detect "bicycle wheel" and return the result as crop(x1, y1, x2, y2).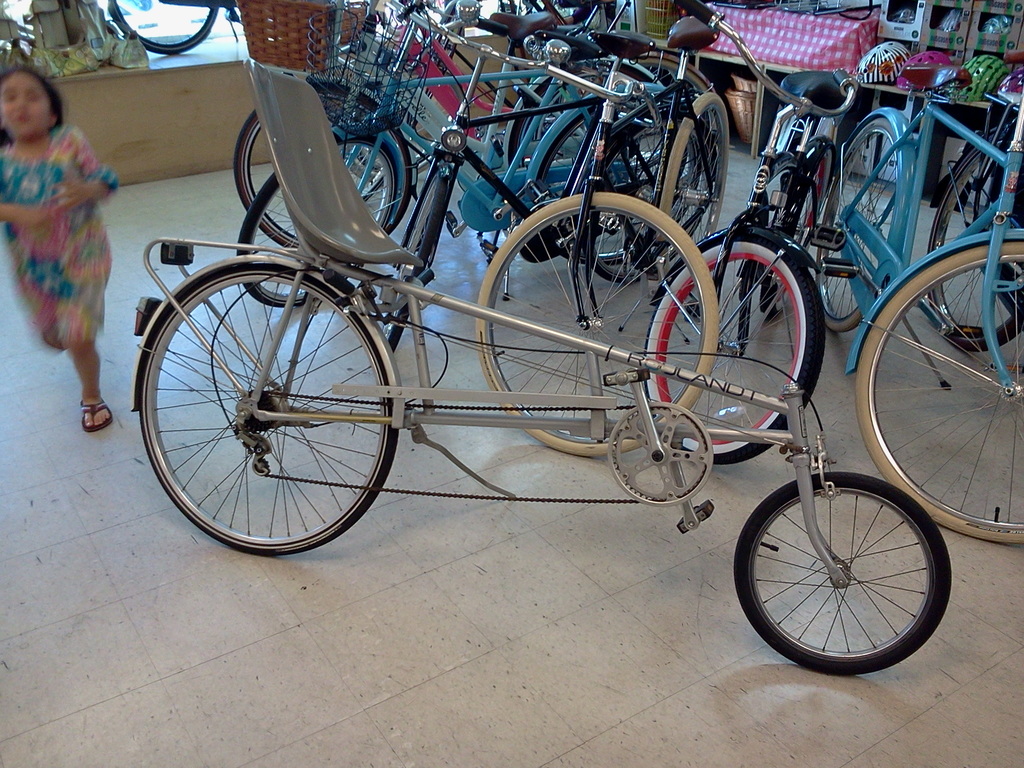
crop(504, 60, 659, 168).
